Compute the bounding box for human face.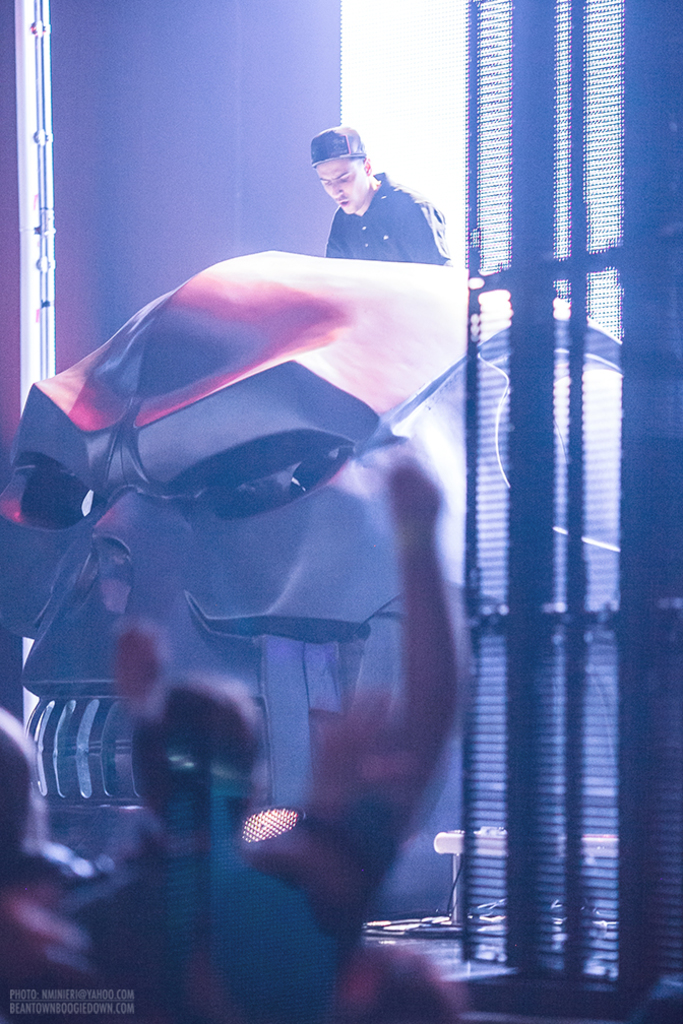
box(315, 161, 369, 213).
